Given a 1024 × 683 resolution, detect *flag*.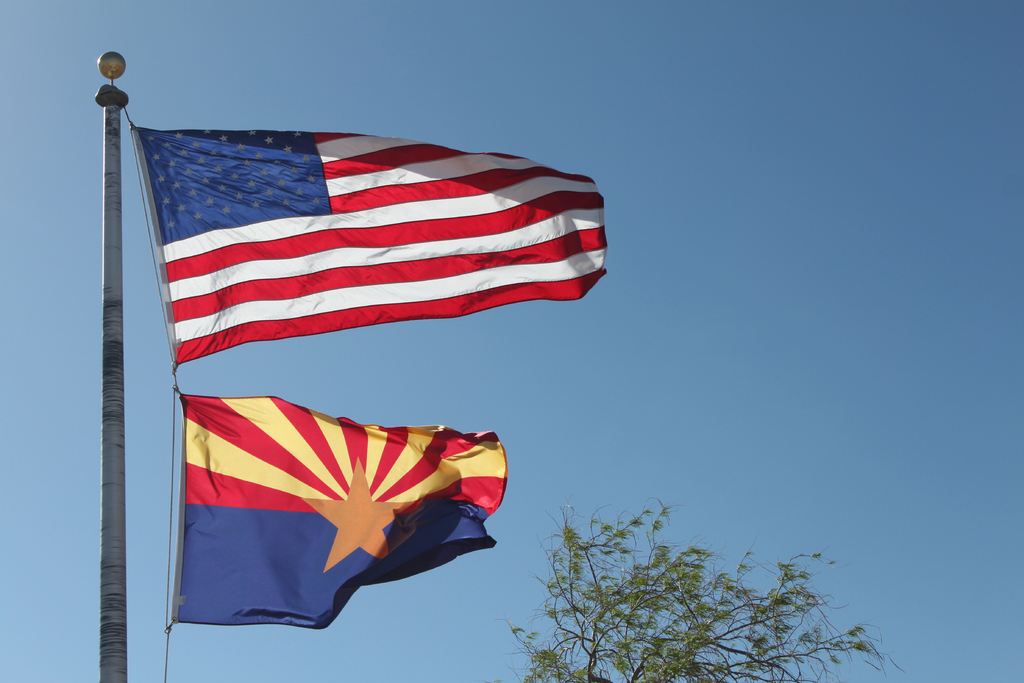
{"x1": 127, "y1": 125, "x2": 608, "y2": 375}.
